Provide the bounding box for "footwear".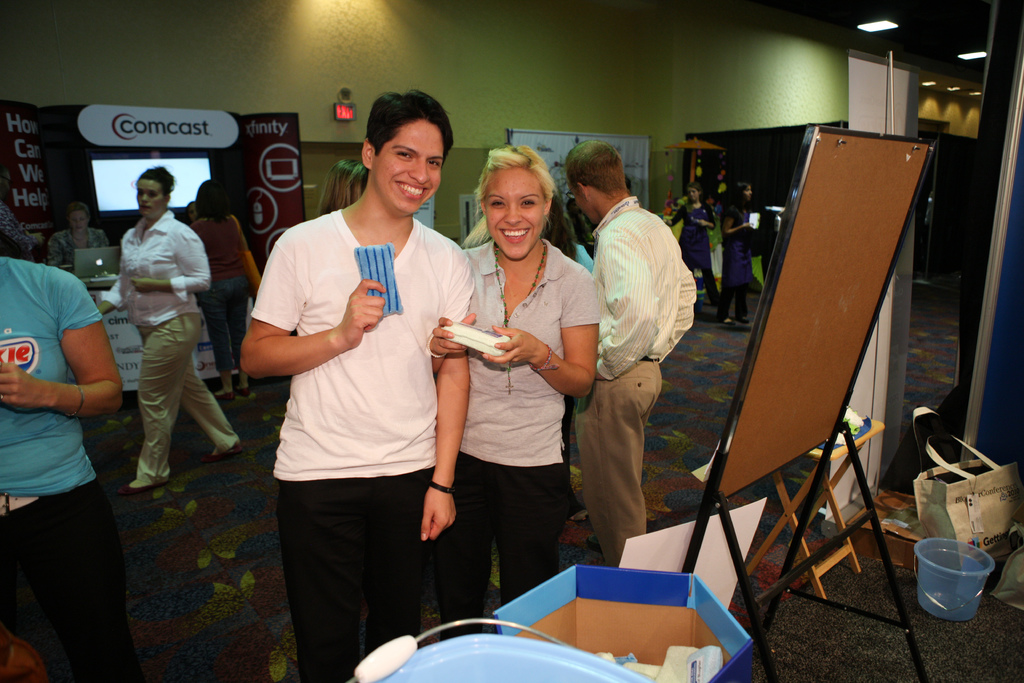
[x1=118, y1=482, x2=170, y2=495].
